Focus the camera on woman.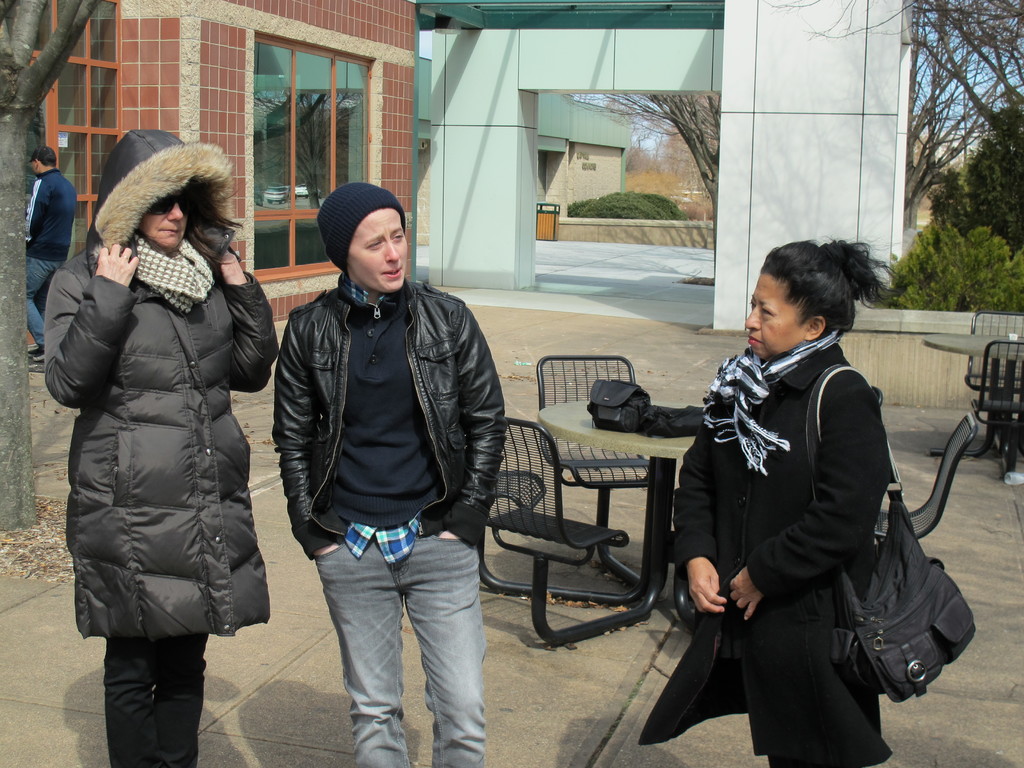
Focus region: [642,236,900,767].
